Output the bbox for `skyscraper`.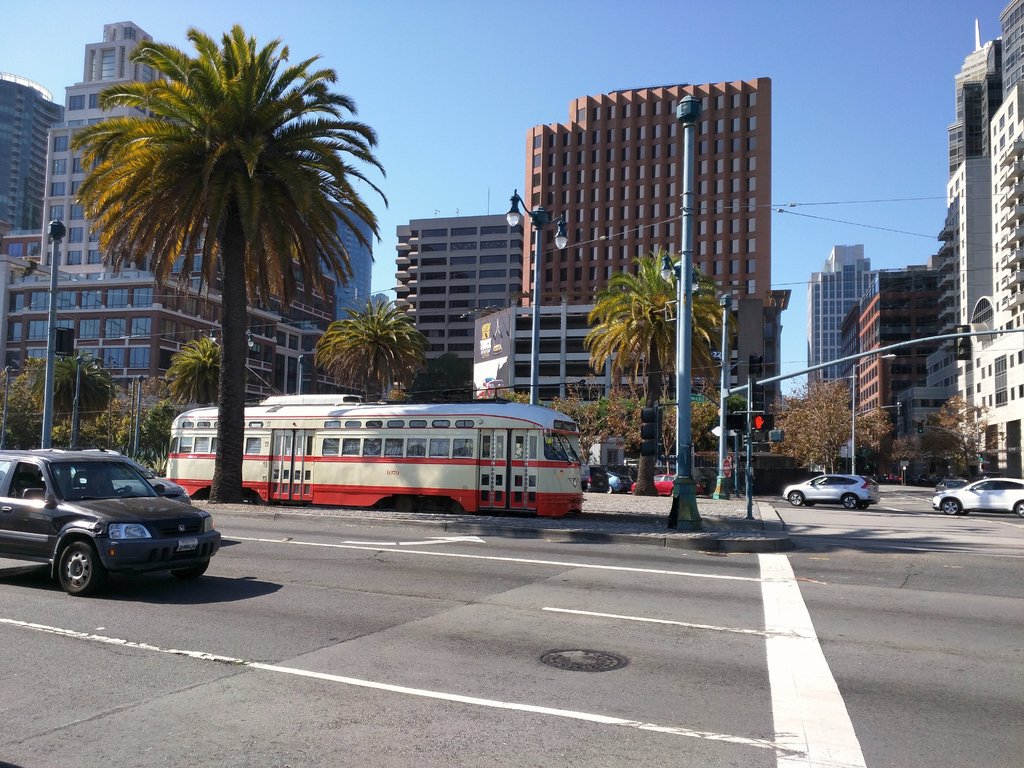
390/208/524/399.
